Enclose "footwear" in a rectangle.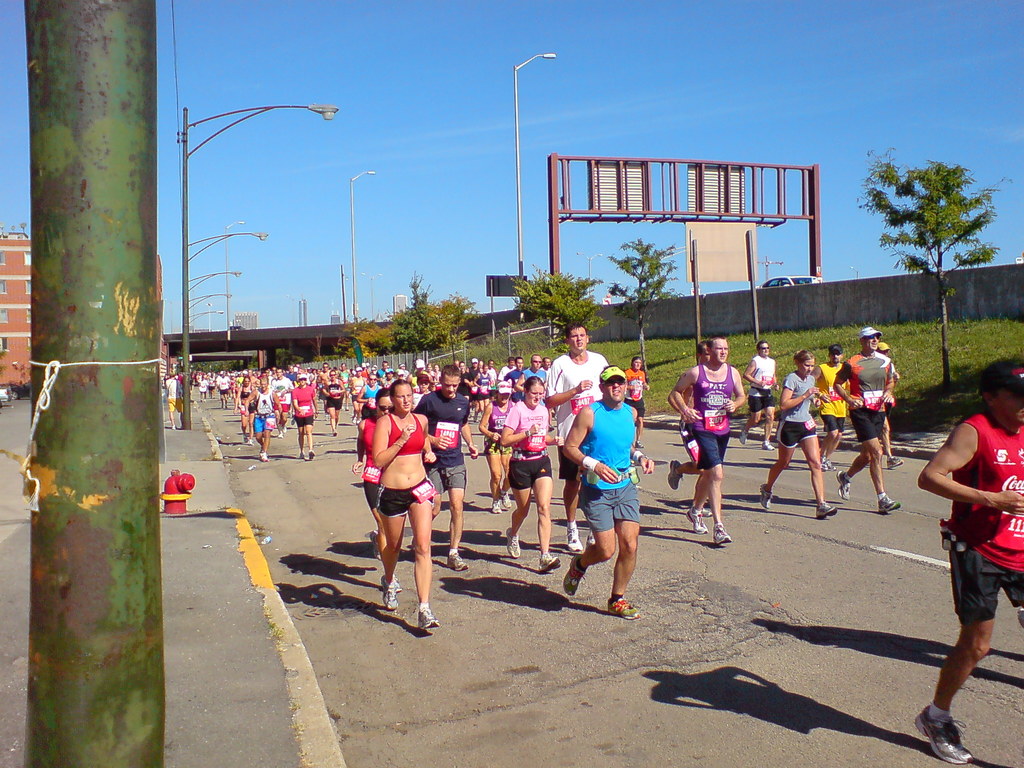
<box>382,573,395,611</box>.
